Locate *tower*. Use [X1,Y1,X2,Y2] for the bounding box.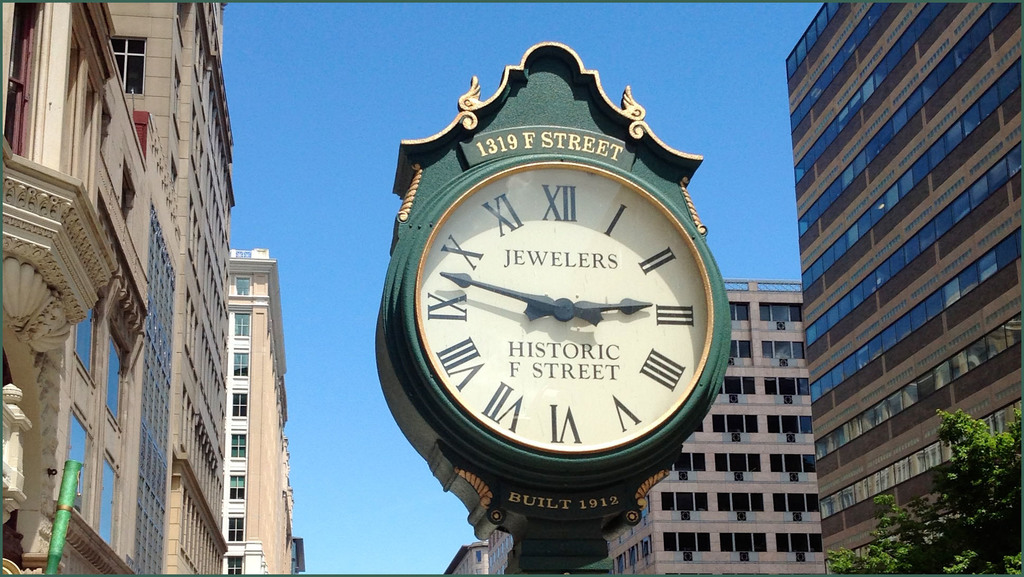
[787,0,1023,576].
